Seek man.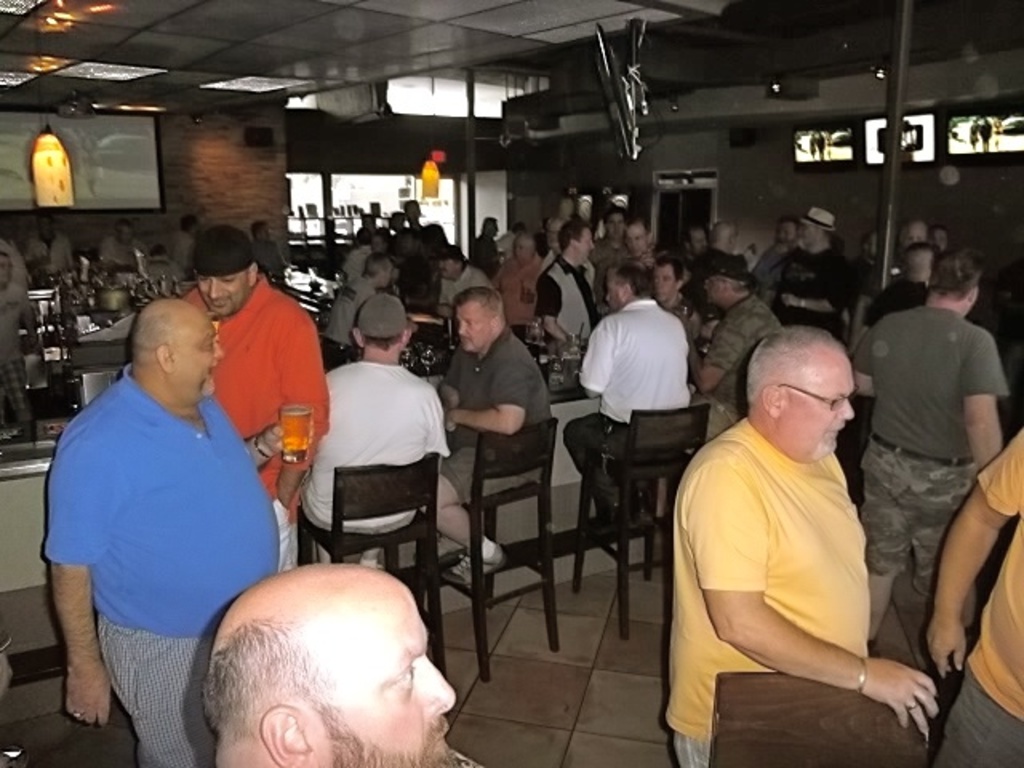
(434,283,557,587).
